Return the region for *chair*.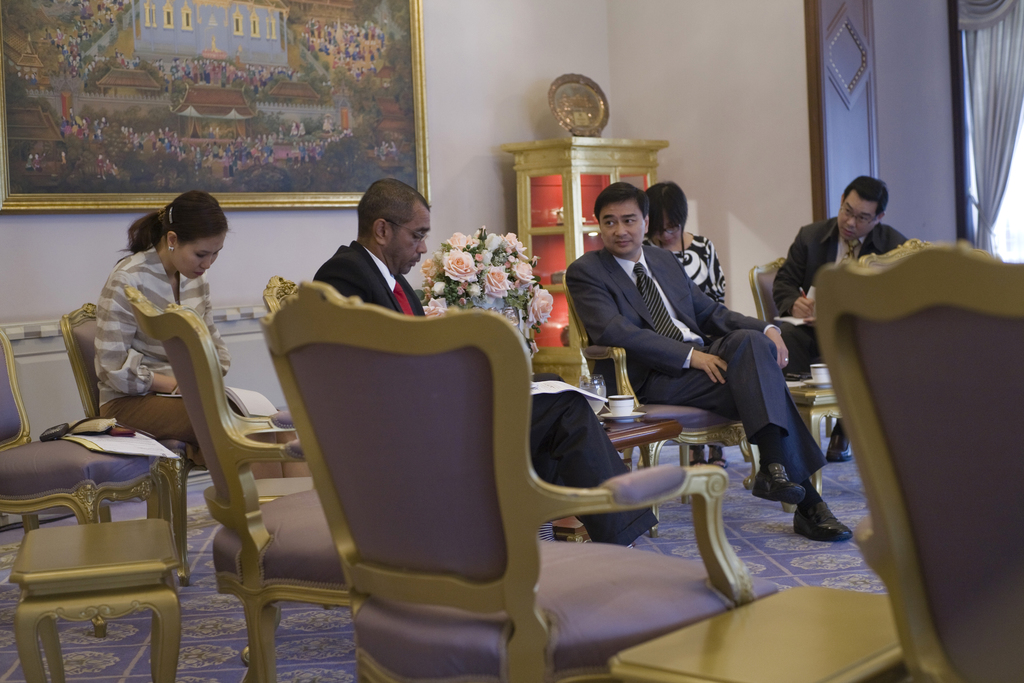
810,237,1023,681.
